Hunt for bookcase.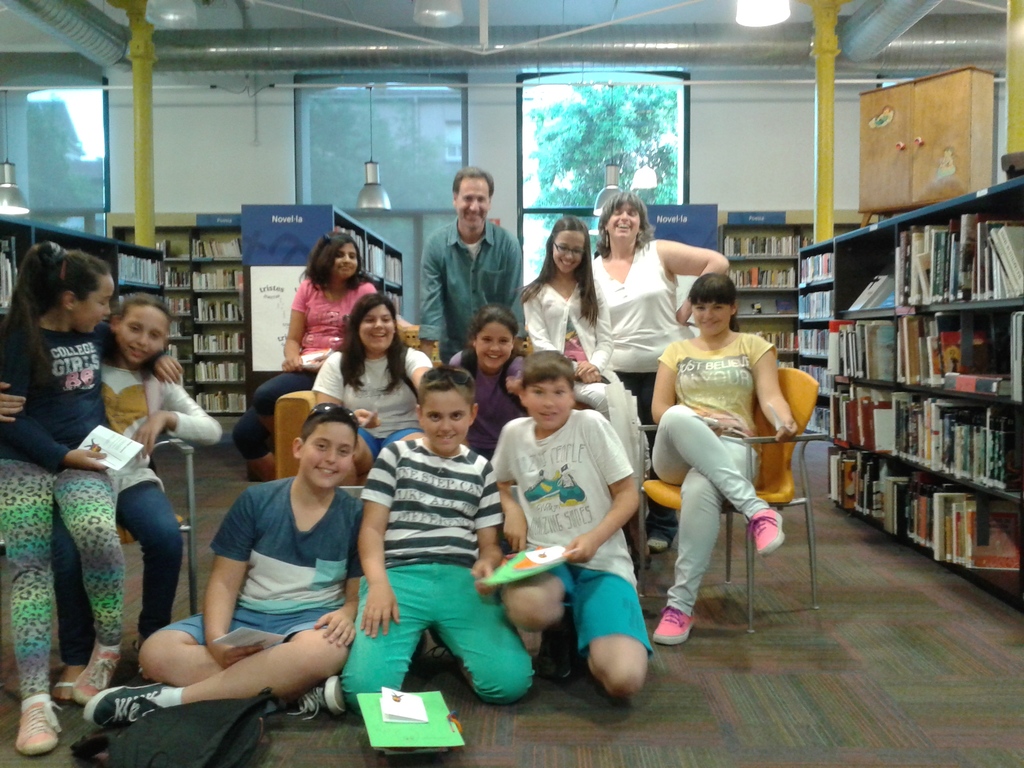
Hunted down at {"x1": 710, "y1": 206, "x2": 862, "y2": 377}.
